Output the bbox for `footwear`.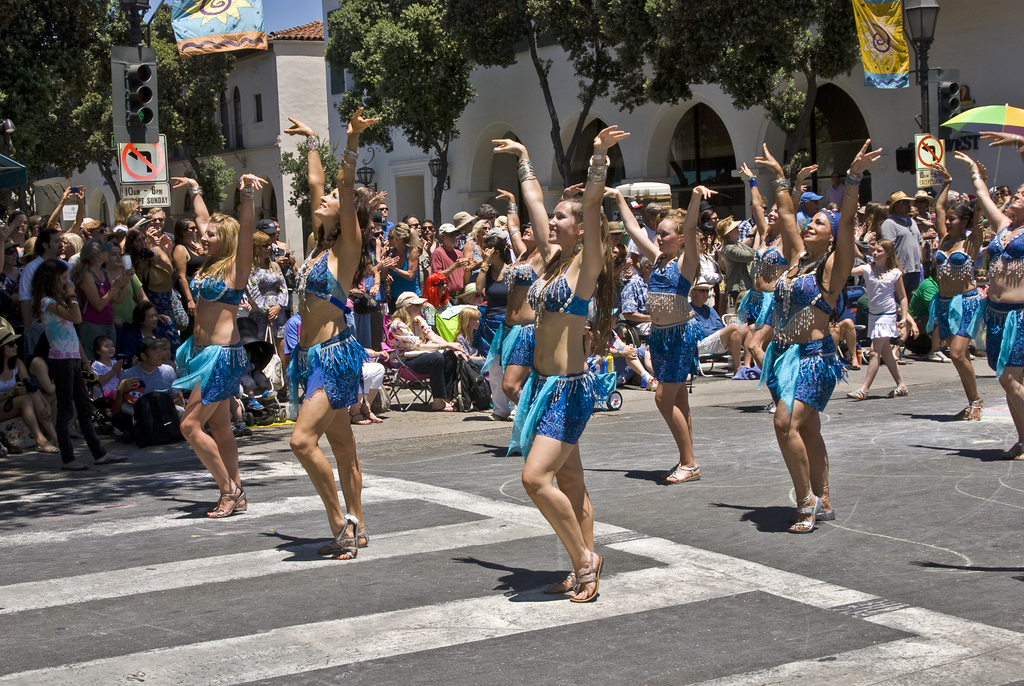
570, 550, 604, 604.
